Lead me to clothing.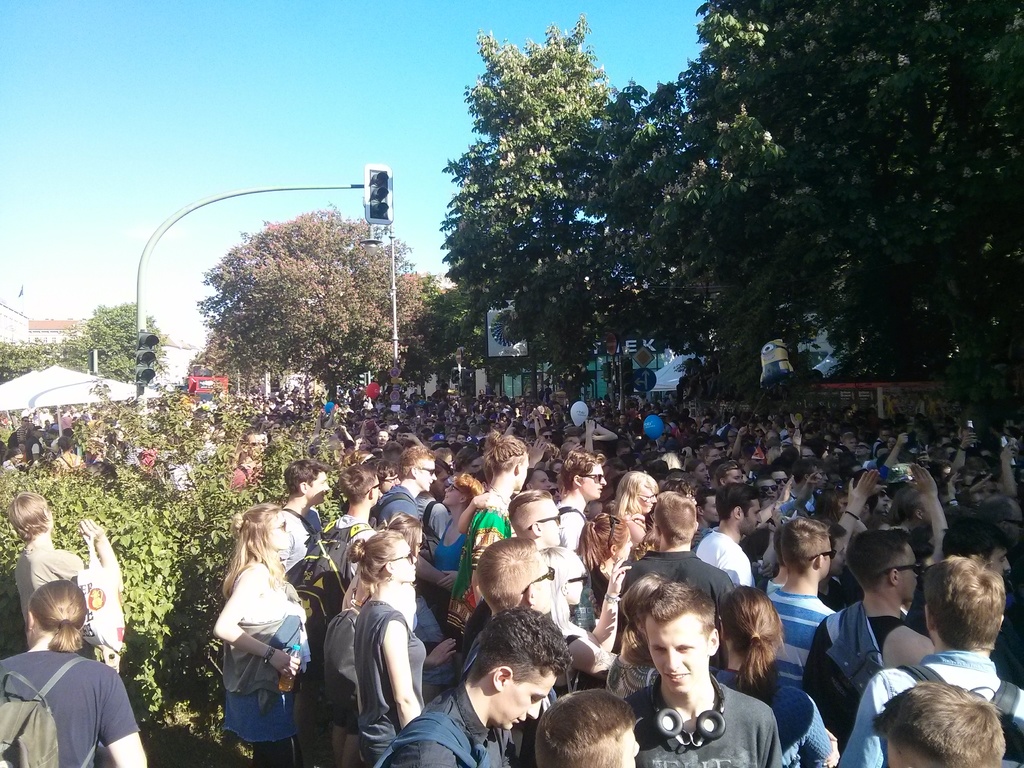
Lead to x1=765 y1=578 x2=849 y2=666.
